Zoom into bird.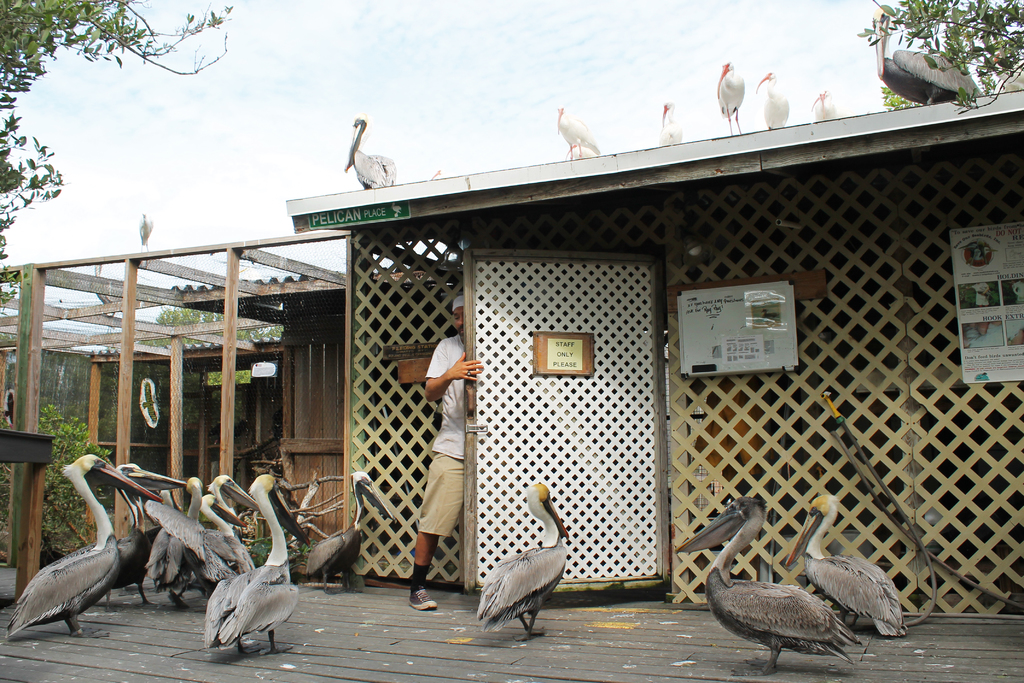
Zoom target: BBox(778, 484, 917, 644).
